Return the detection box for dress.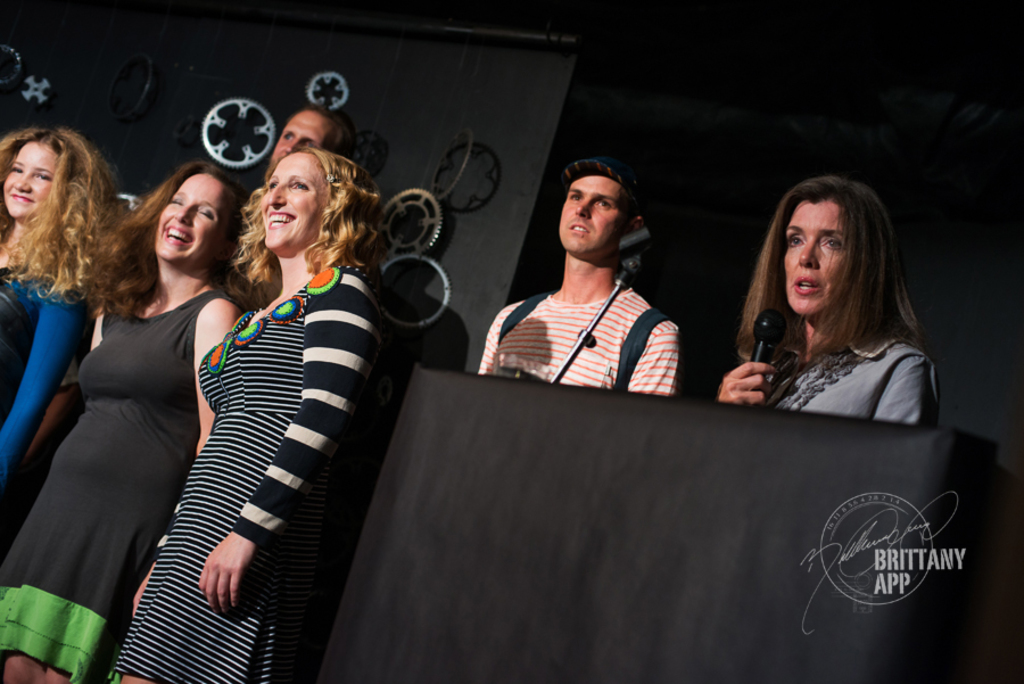
rect(0, 289, 231, 678).
